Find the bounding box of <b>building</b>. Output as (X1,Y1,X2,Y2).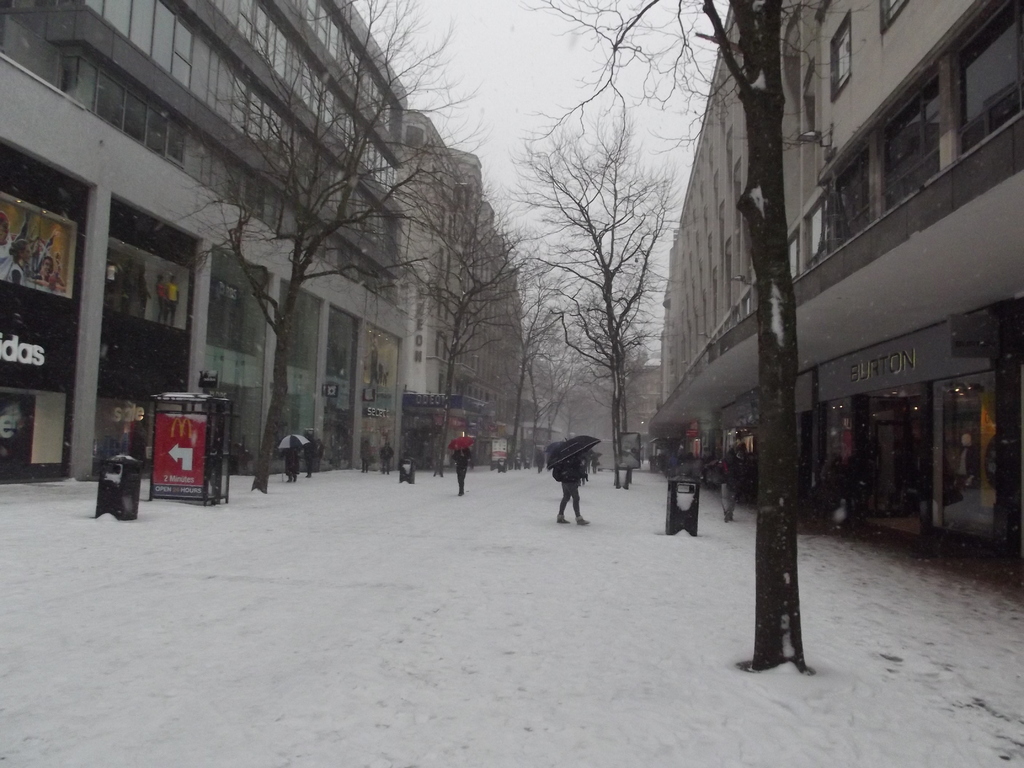
(0,0,413,488).
